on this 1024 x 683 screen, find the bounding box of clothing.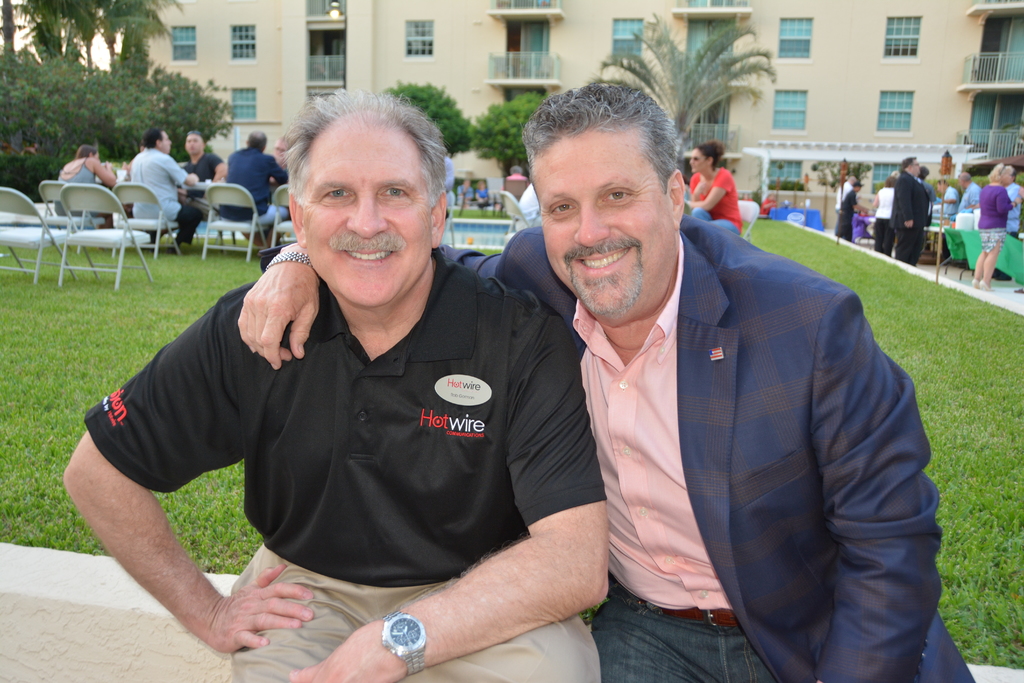
Bounding box: x1=596 y1=595 x2=778 y2=682.
